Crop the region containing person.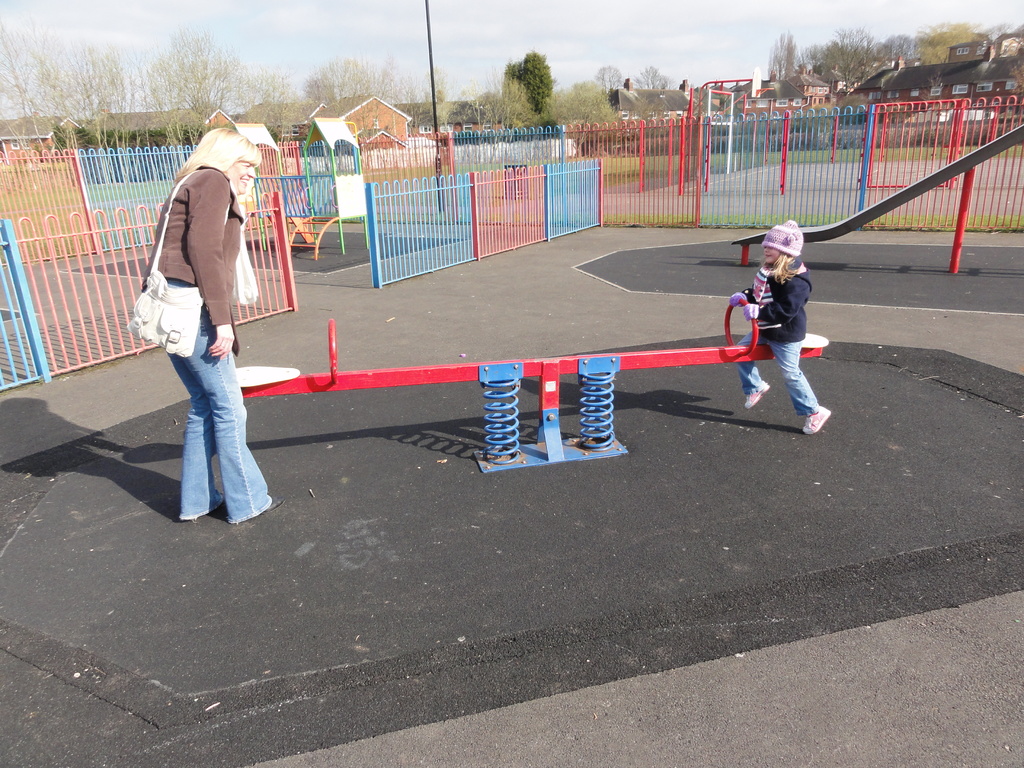
Crop region: (left=141, top=126, right=284, bottom=523).
